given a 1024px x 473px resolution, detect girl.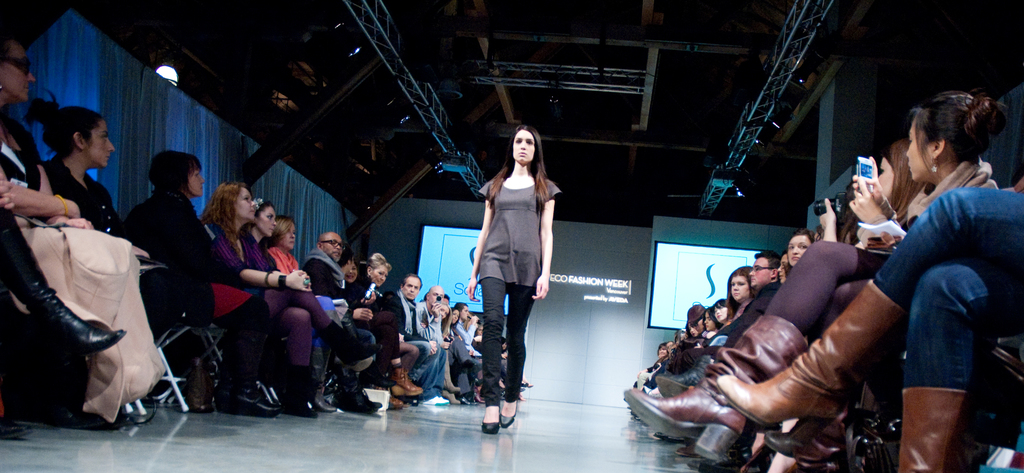
<region>120, 148, 279, 412</region>.
